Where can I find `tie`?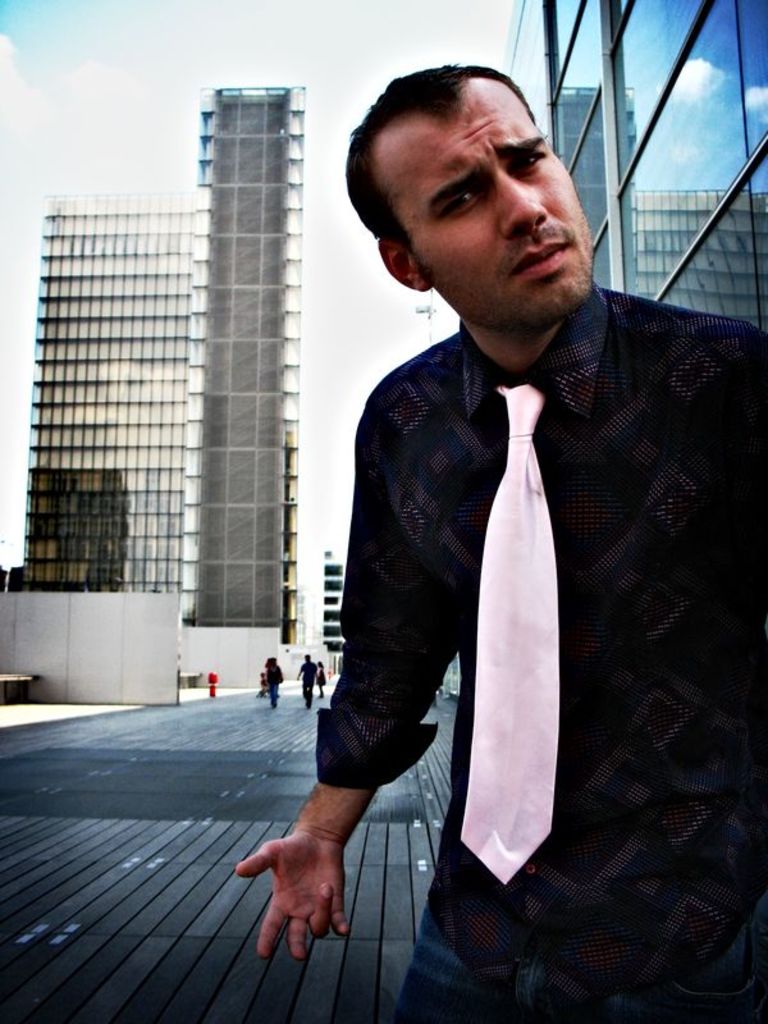
You can find it at <box>456,387,562,896</box>.
